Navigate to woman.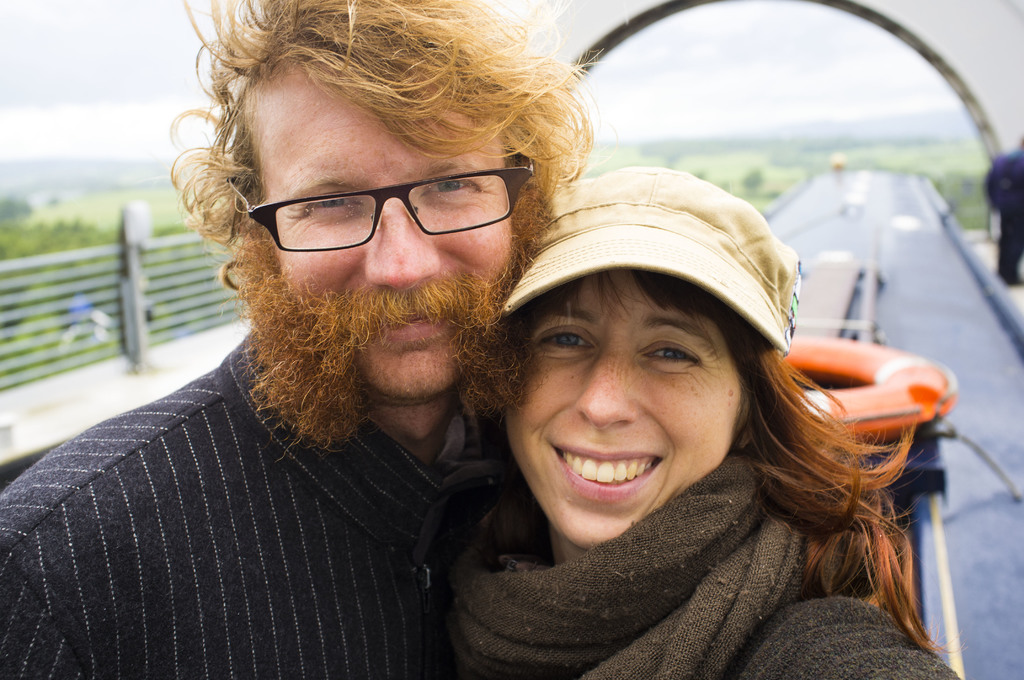
Navigation target: {"left": 381, "top": 158, "right": 971, "bottom": 679}.
